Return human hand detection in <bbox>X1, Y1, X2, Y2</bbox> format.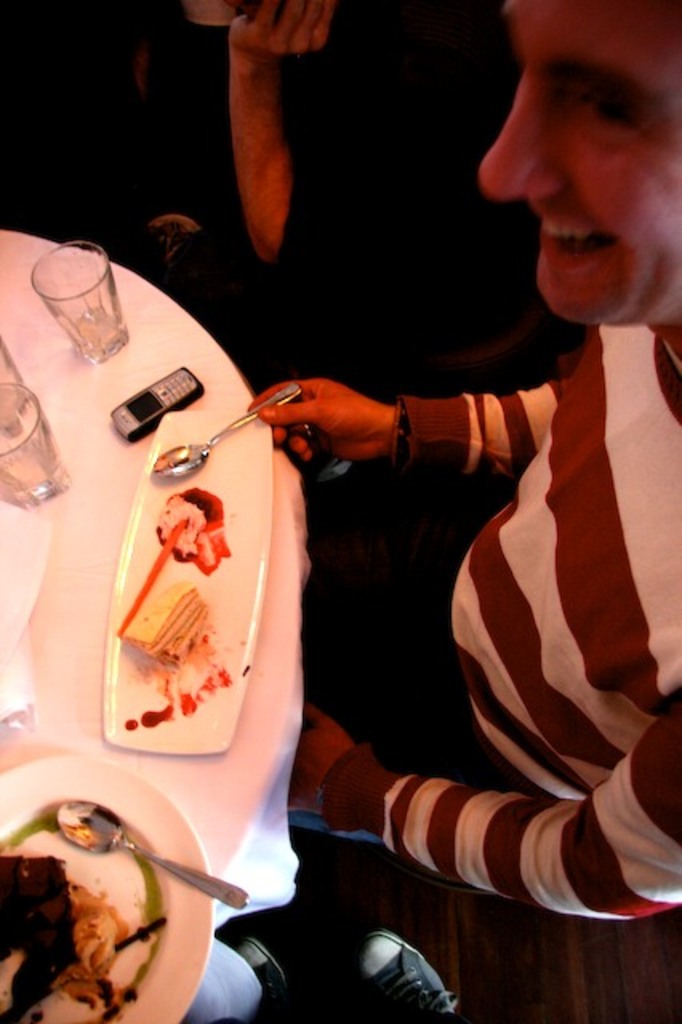
<bbox>291, 698, 352, 818</bbox>.
